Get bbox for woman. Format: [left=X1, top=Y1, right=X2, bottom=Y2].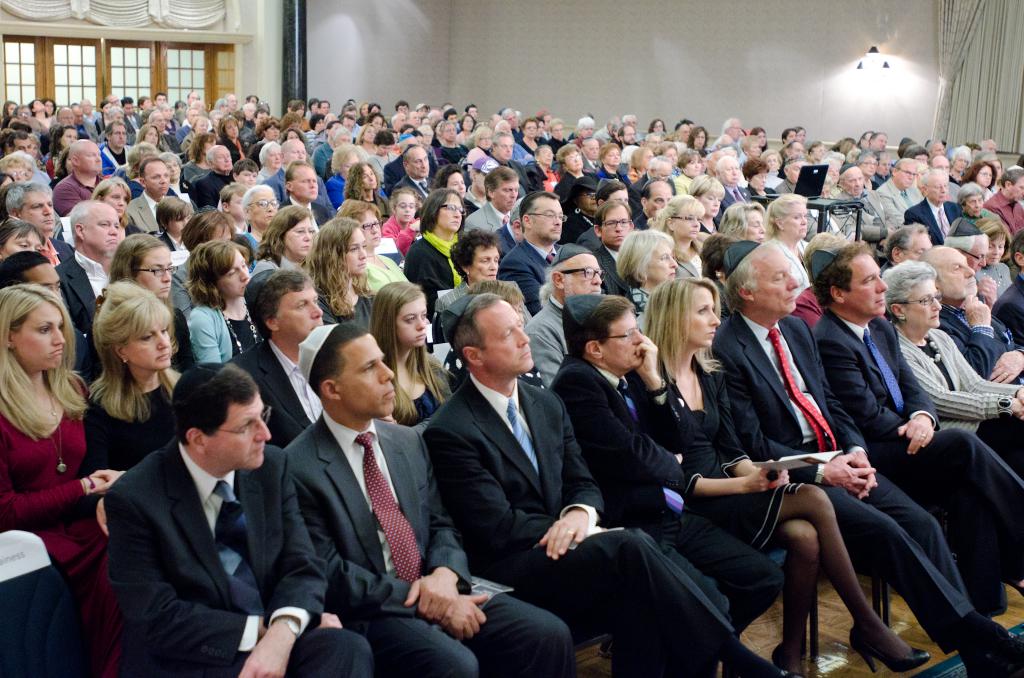
[left=939, top=137, right=972, bottom=175].
